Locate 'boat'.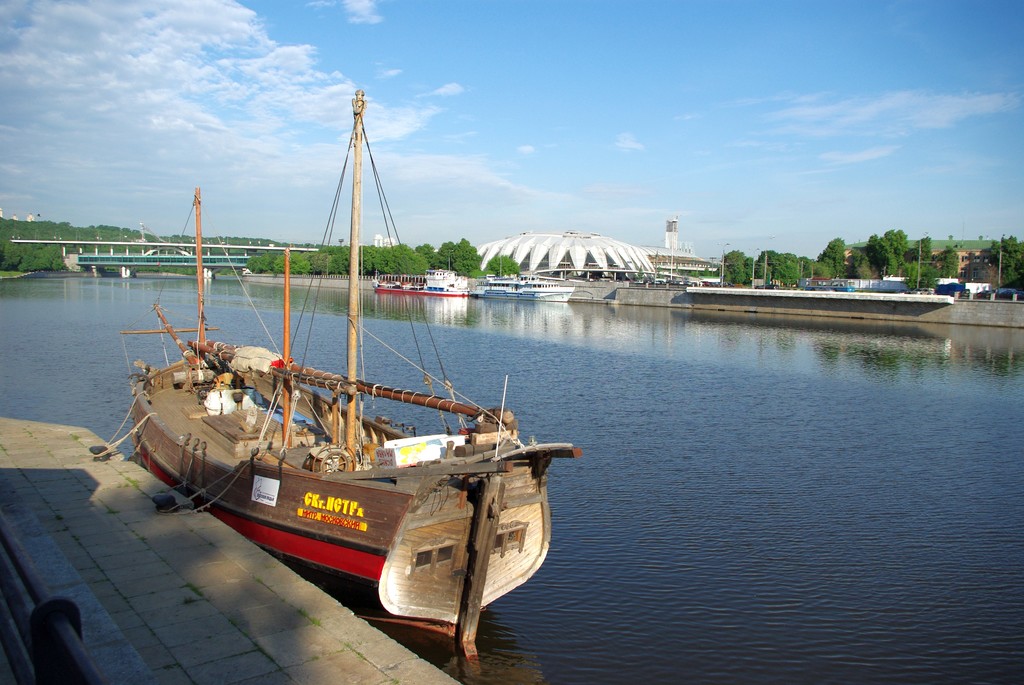
Bounding box: {"x1": 369, "y1": 280, "x2": 469, "y2": 296}.
